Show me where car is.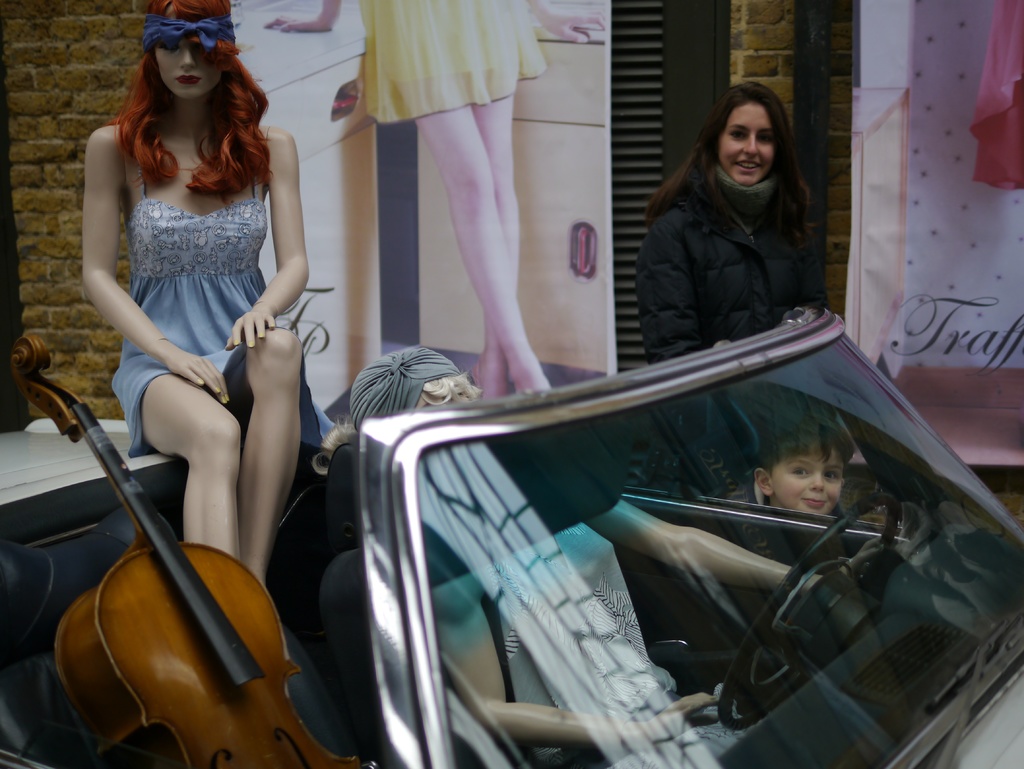
car is at bbox(0, 298, 1023, 768).
